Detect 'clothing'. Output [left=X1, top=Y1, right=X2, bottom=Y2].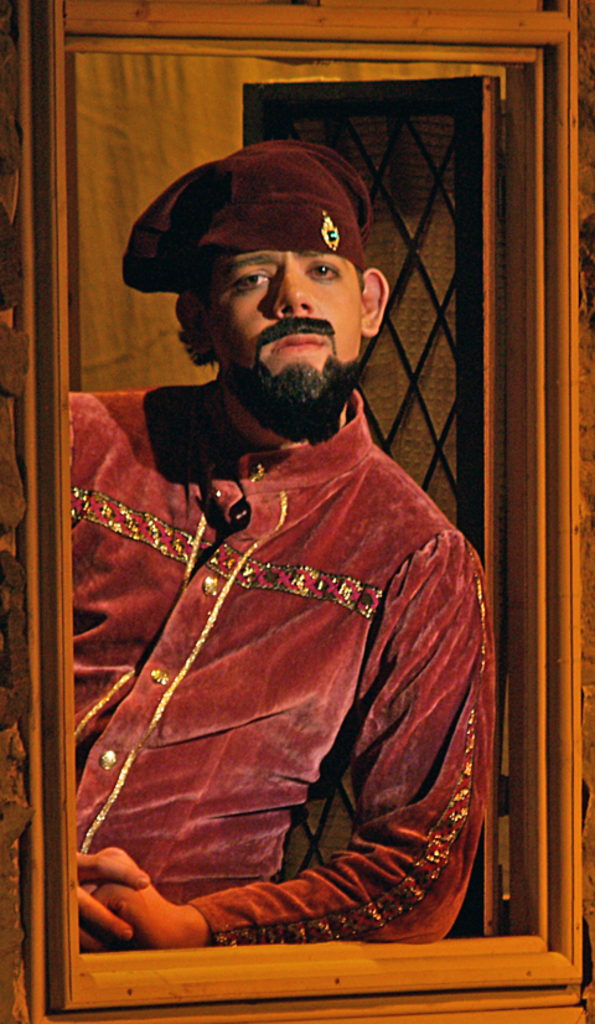
[left=113, top=238, right=502, bottom=955].
